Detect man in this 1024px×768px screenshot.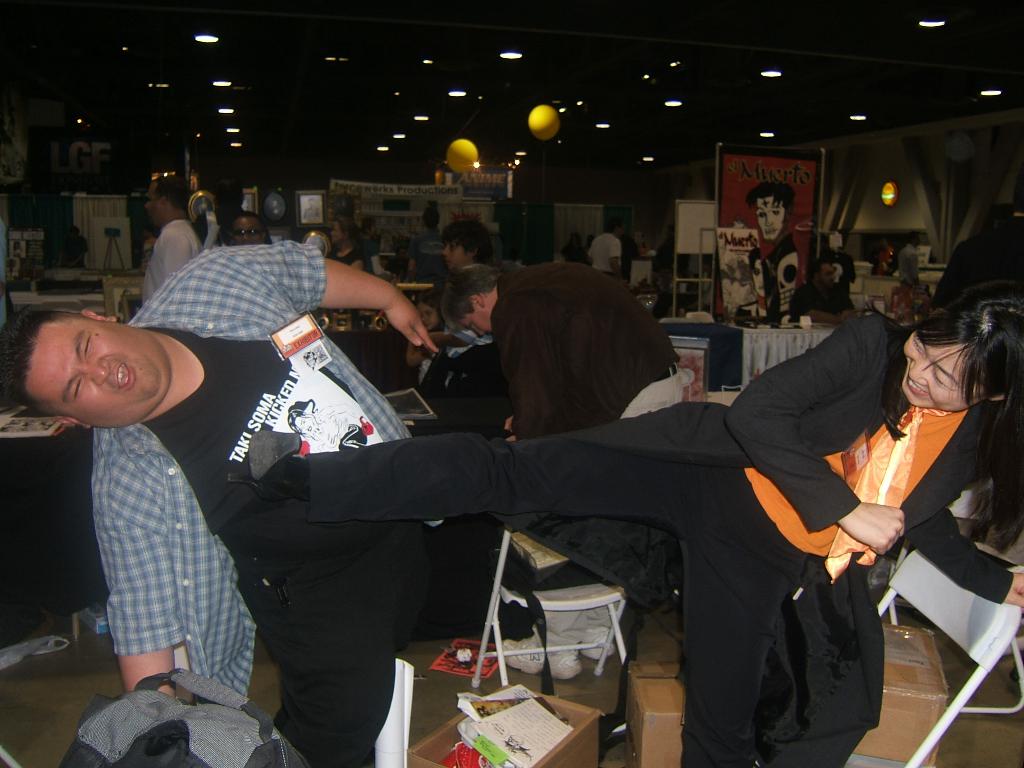
Detection: 733 250 769 327.
